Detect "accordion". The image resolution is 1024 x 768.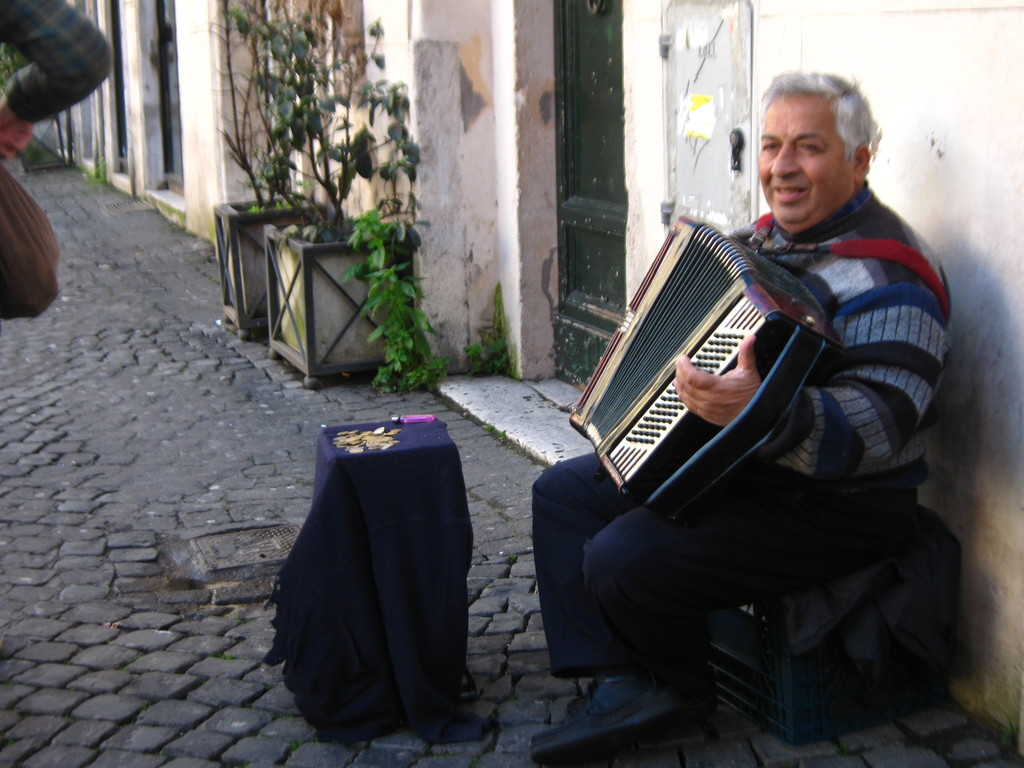
566 216 836 516.
